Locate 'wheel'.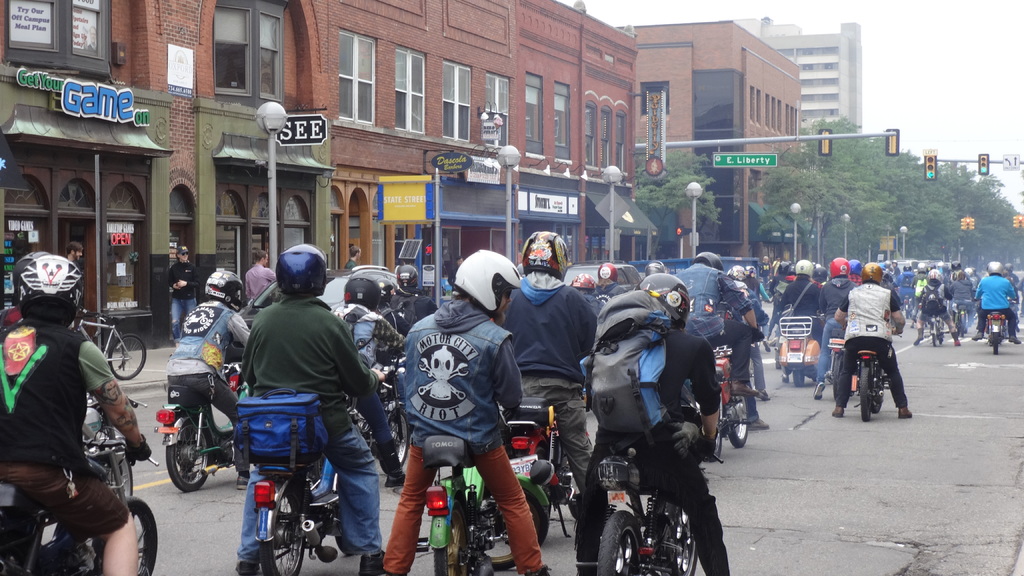
Bounding box: x1=871, y1=372, x2=888, y2=410.
